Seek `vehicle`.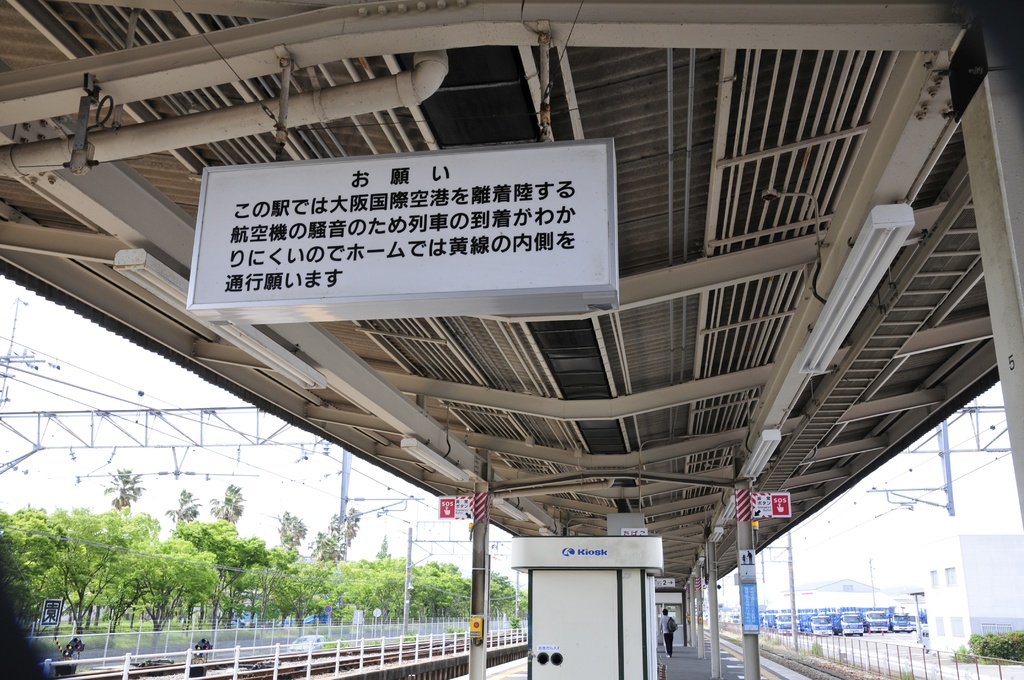
box(890, 605, 919, 633).
